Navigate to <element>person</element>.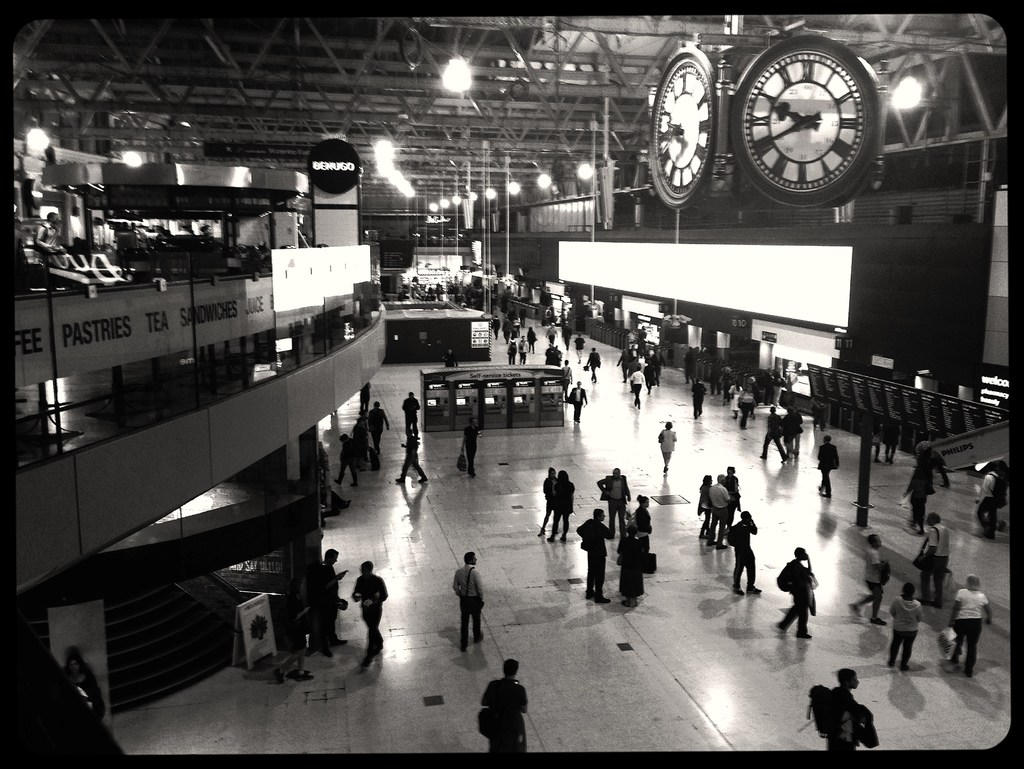
Navigation target: select_region(675, 337, 782, 409).
